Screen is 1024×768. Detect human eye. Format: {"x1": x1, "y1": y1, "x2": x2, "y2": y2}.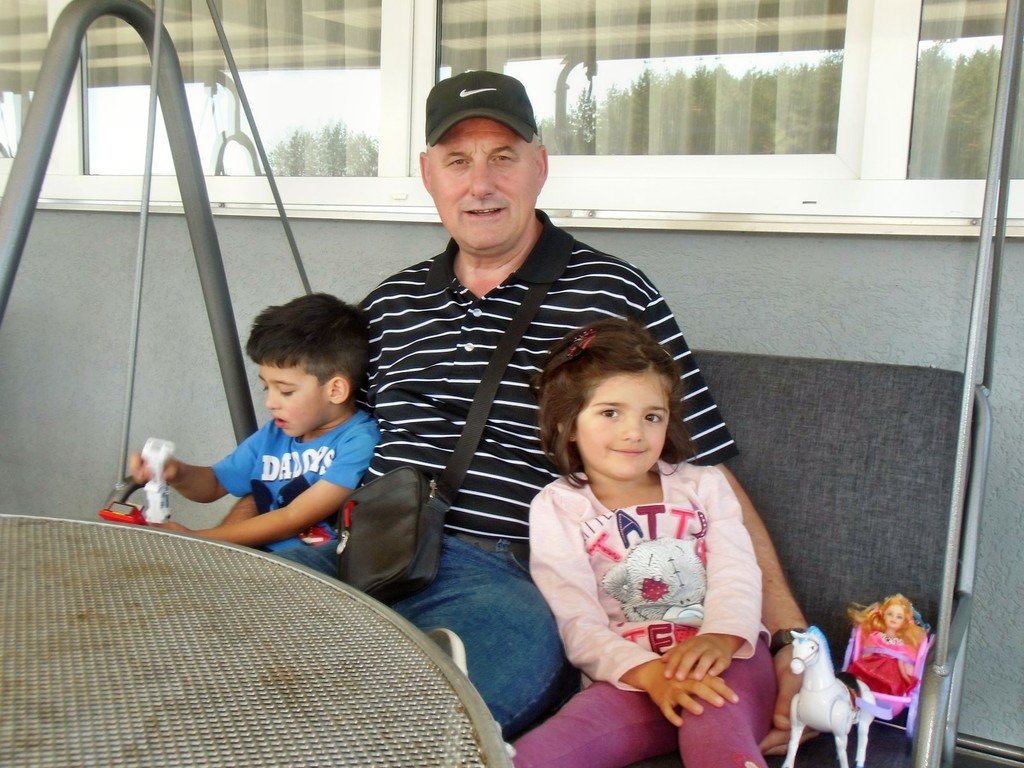
{"x1": 600, "y1": 404, "x2": 620, "y2": 421}.
